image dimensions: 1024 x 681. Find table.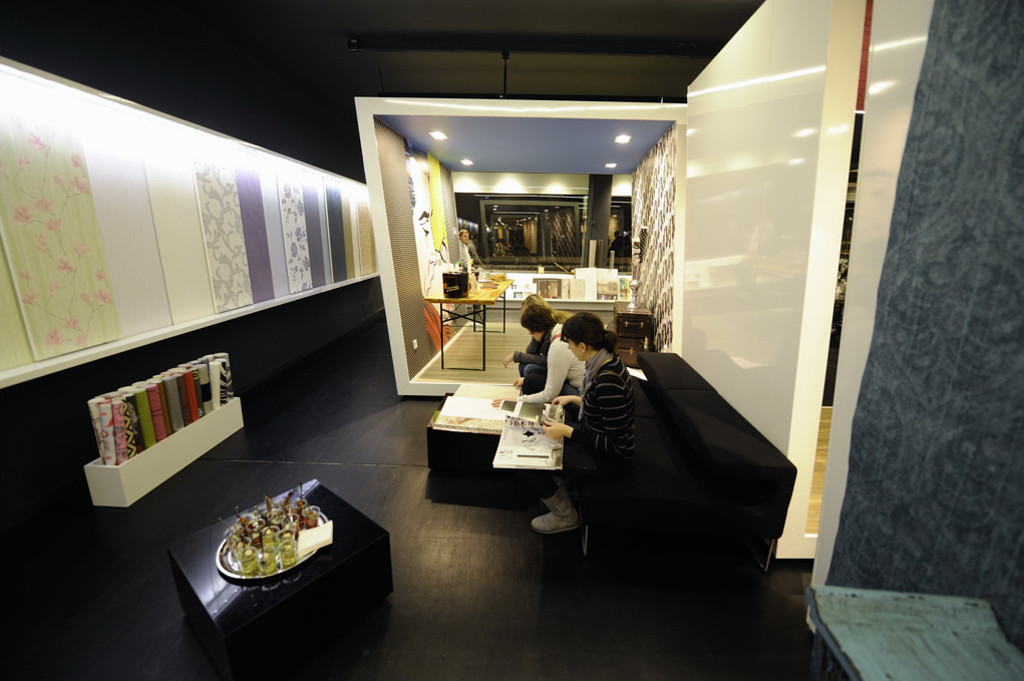
locate(424, 274, 511, 372).
